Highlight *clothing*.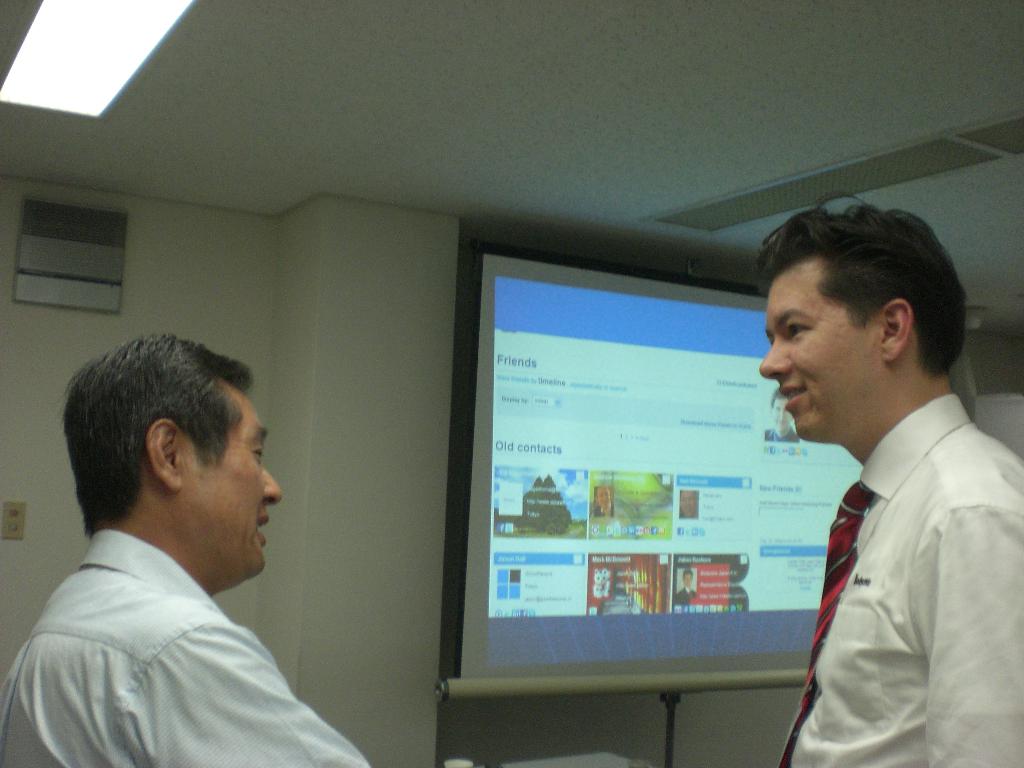
Highlighted region: BBox(782, 392, 1023, 767).
